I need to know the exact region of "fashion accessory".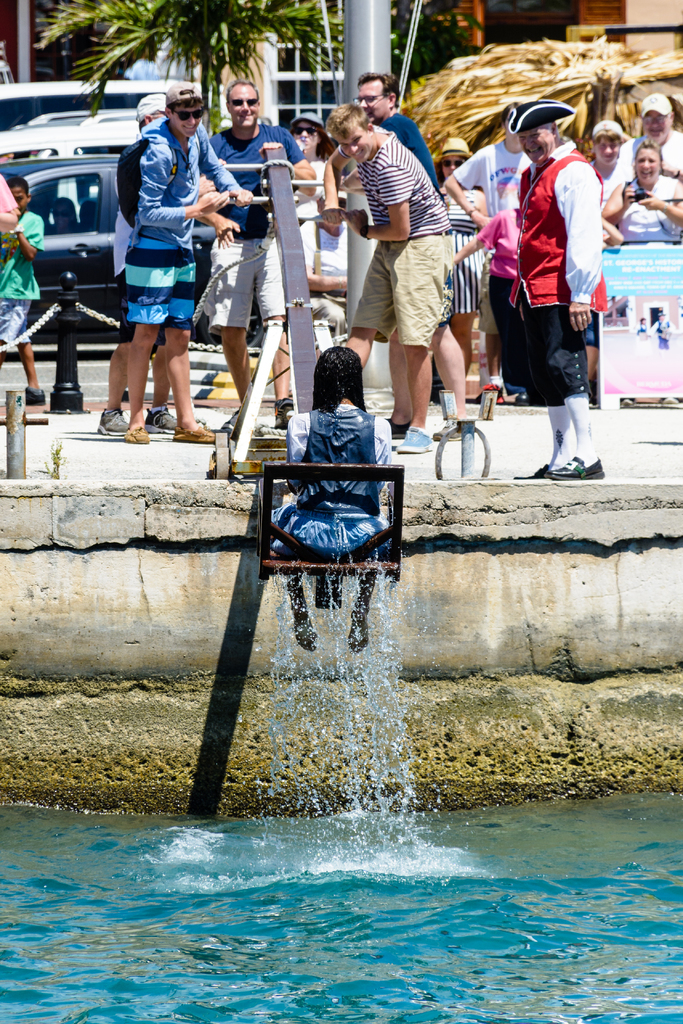
Region: bbox=[274, 397, 295, 429].
